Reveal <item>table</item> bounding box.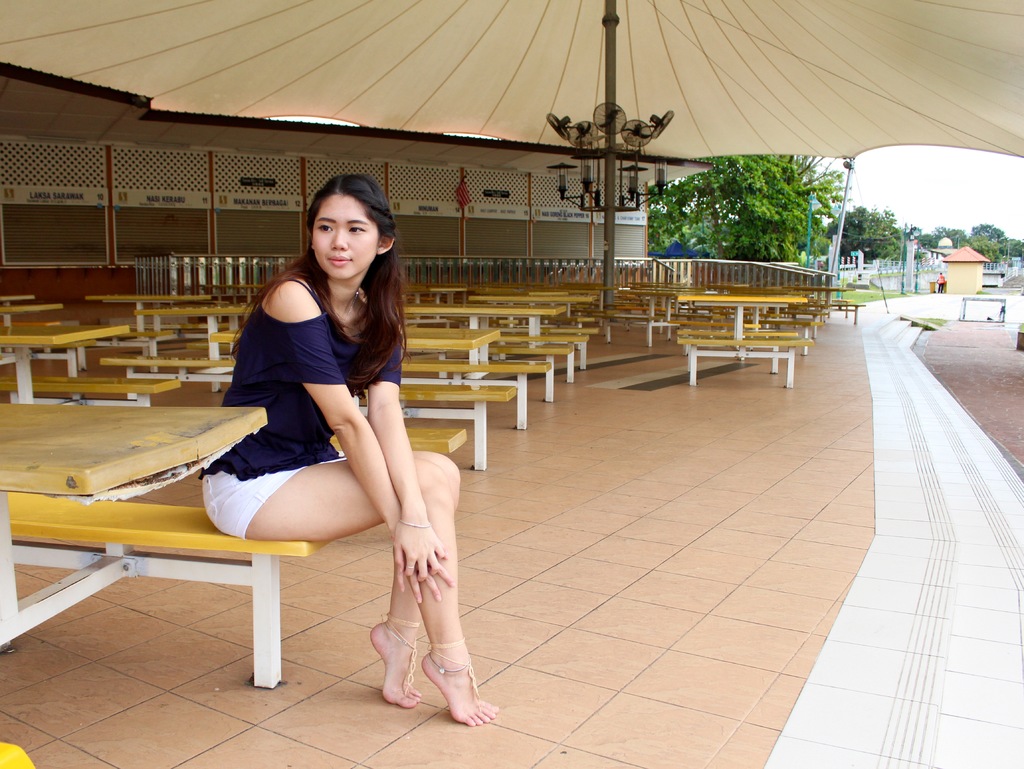
Revealed: 0, 401, 270, 649.
